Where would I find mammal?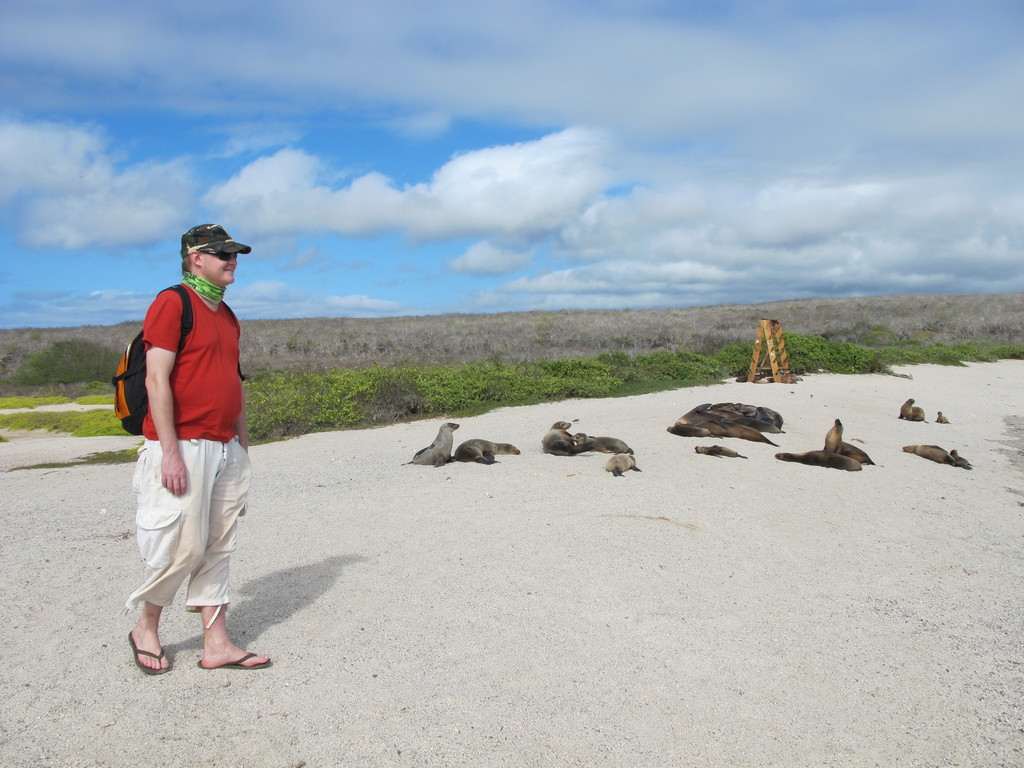
At (900,444,969,471).
